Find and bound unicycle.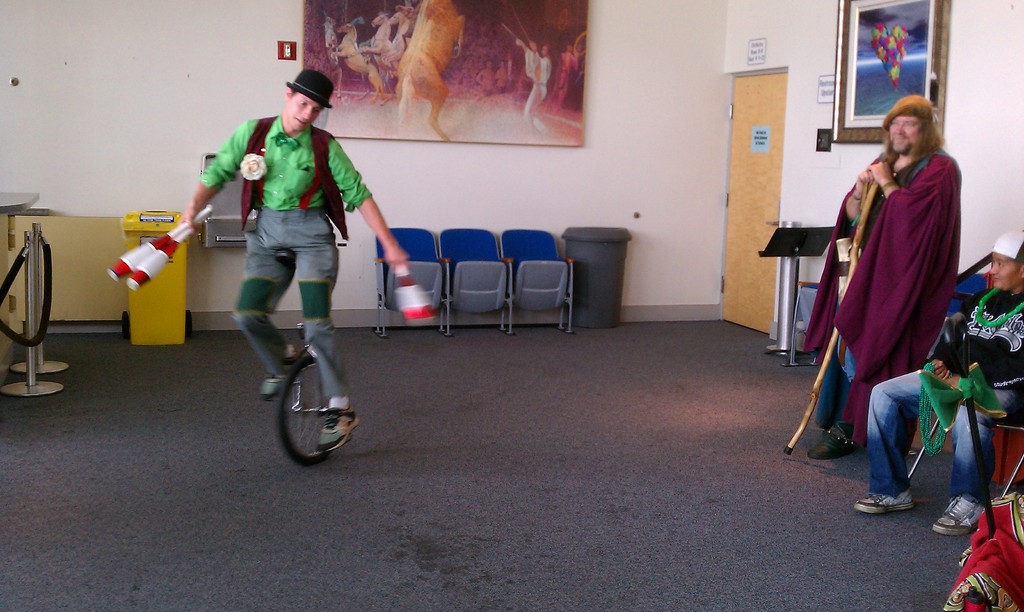
Bound: (268,248,354,467).
